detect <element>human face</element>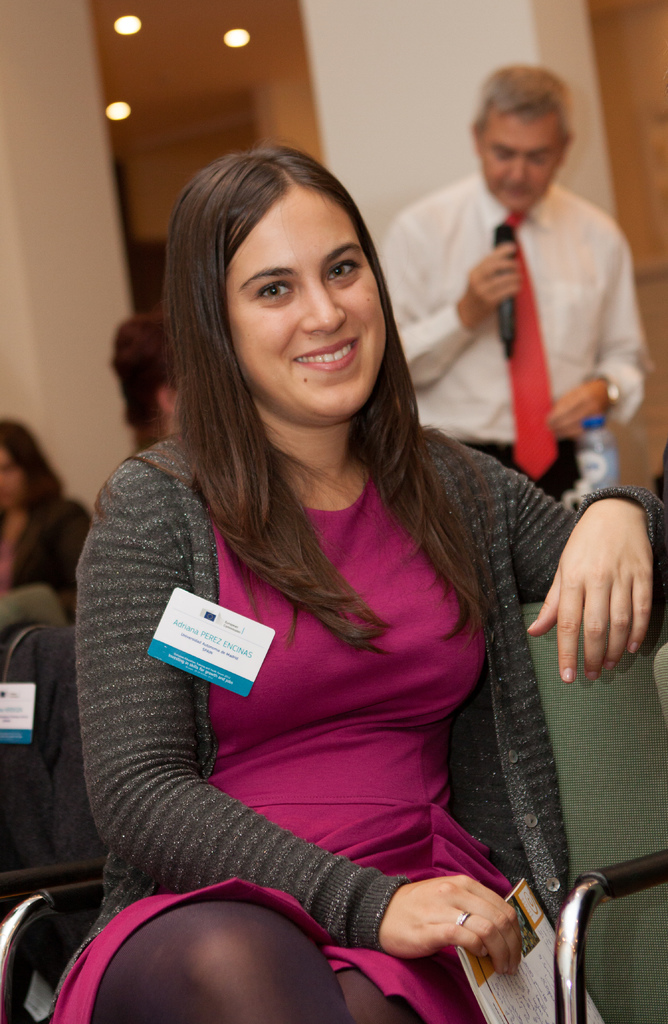
x1=480, y1=116, x2=564, y2=214
